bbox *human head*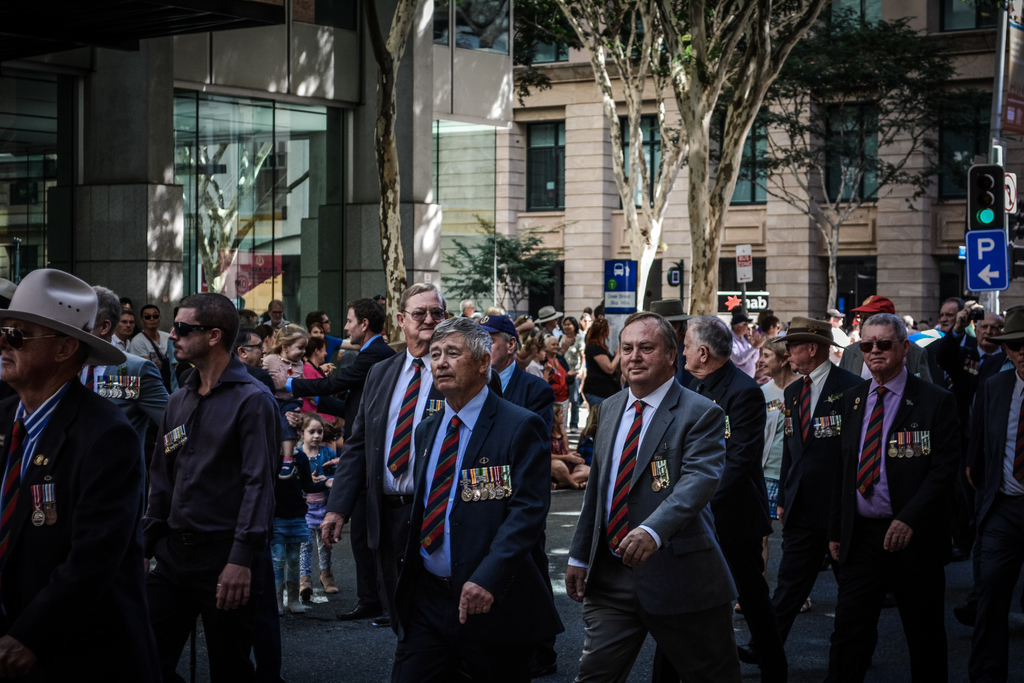
x1=851, y1=317, x2=861, y2=333
